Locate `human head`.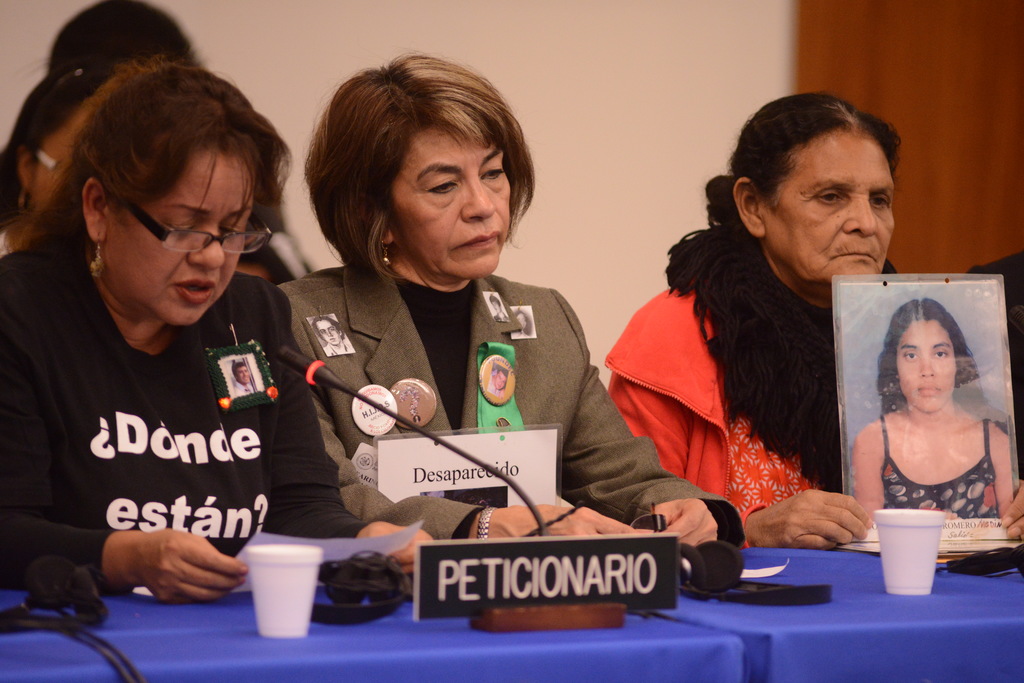
Bounding box: bbox=[0, 68, 120, 217].
